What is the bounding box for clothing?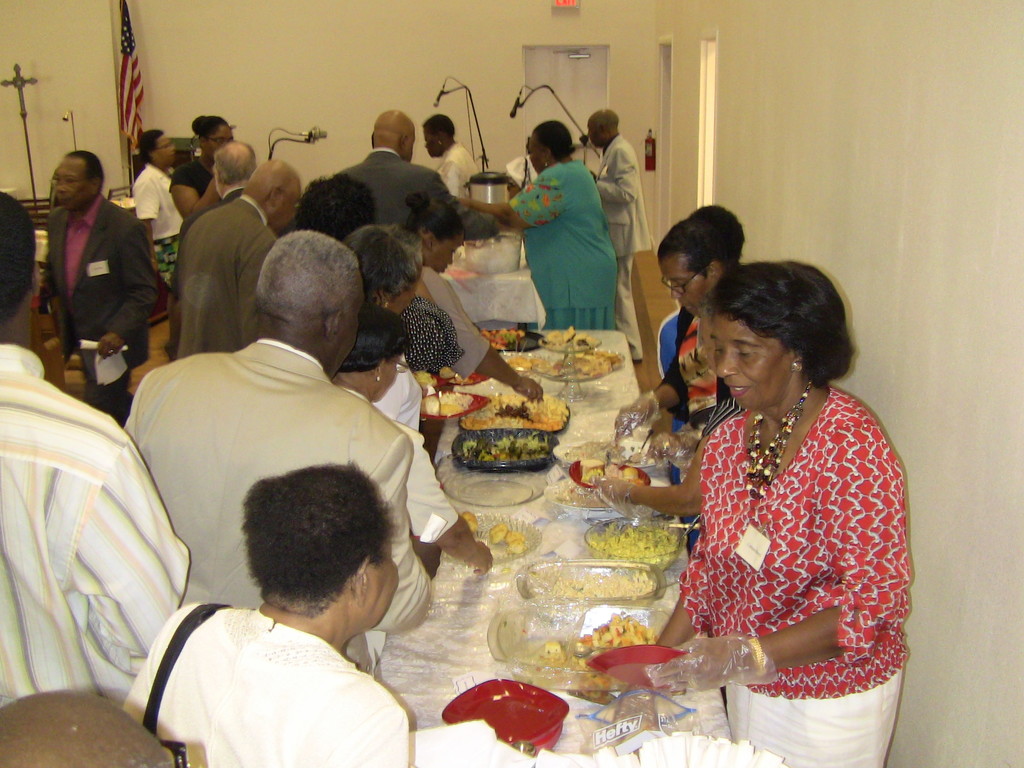
x1=40, y1=189, x2=169, y2=420.
